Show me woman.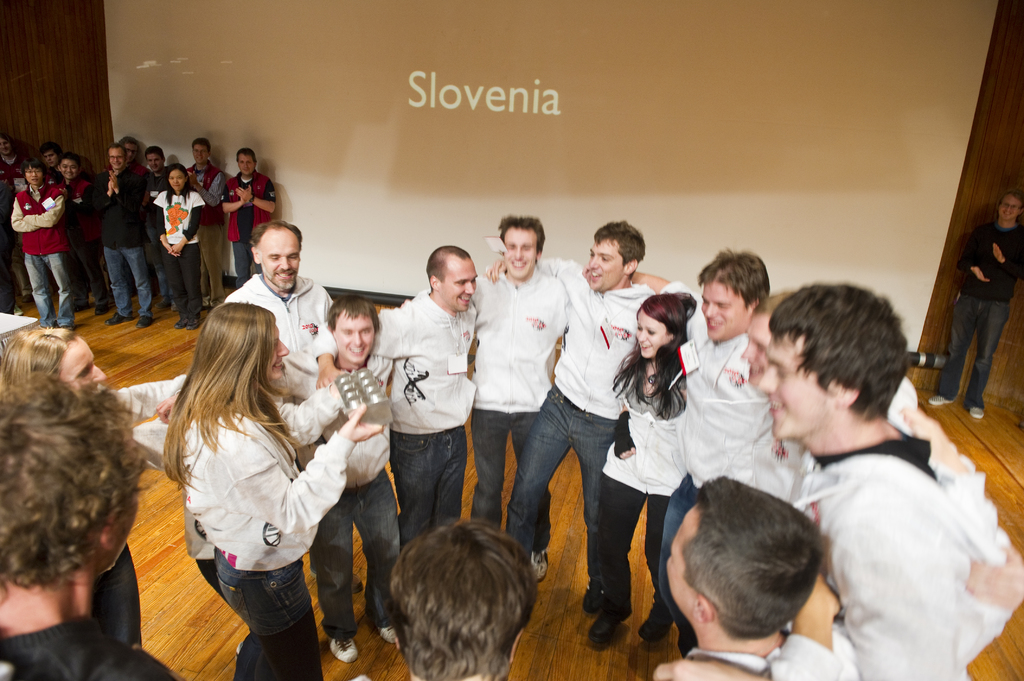
woman is here: 14/166/65/328.
